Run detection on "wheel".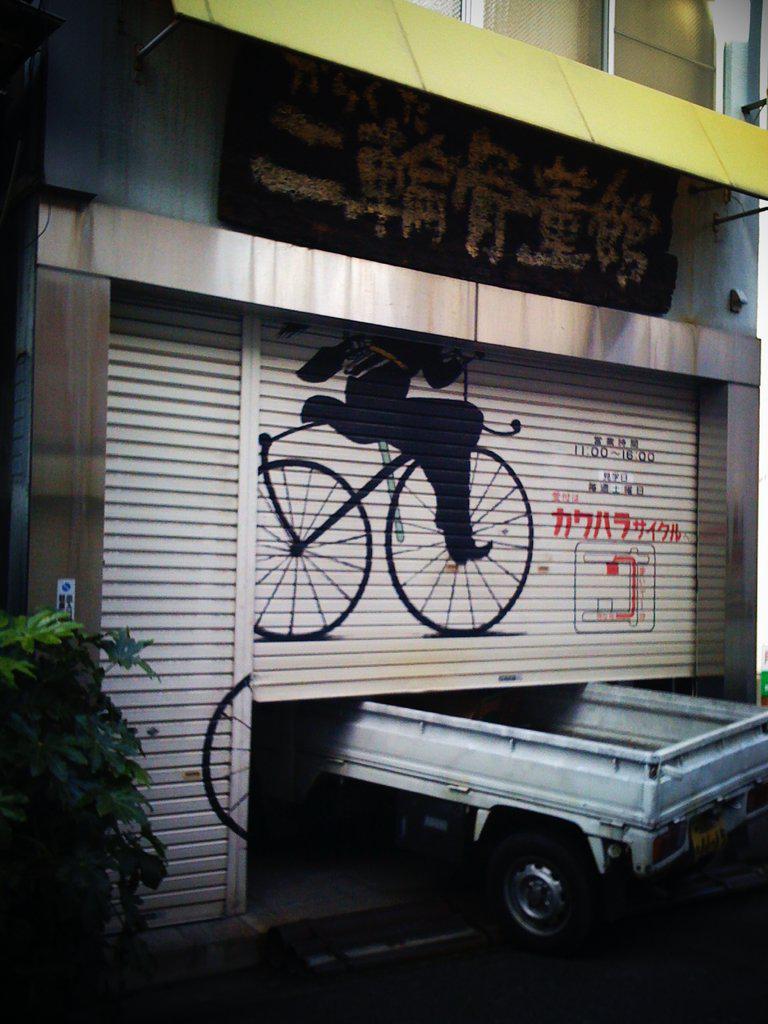
Result: [382,444,535,636].
